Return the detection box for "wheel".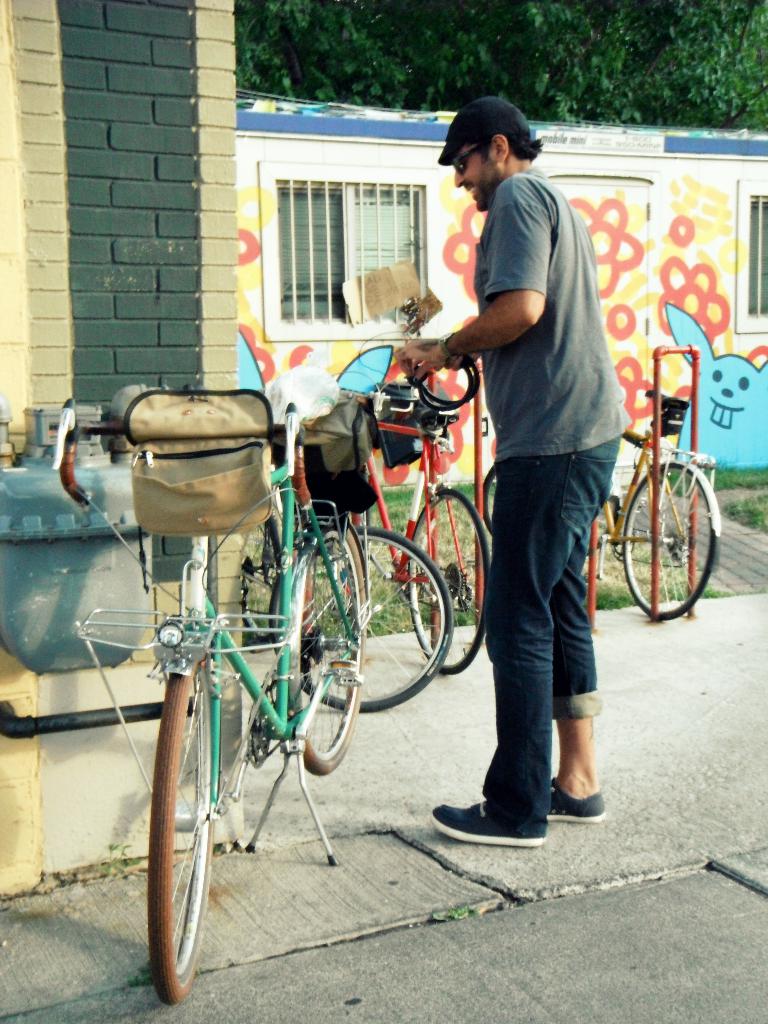
<bbox>480, 459, 496, 532</bbox>.
